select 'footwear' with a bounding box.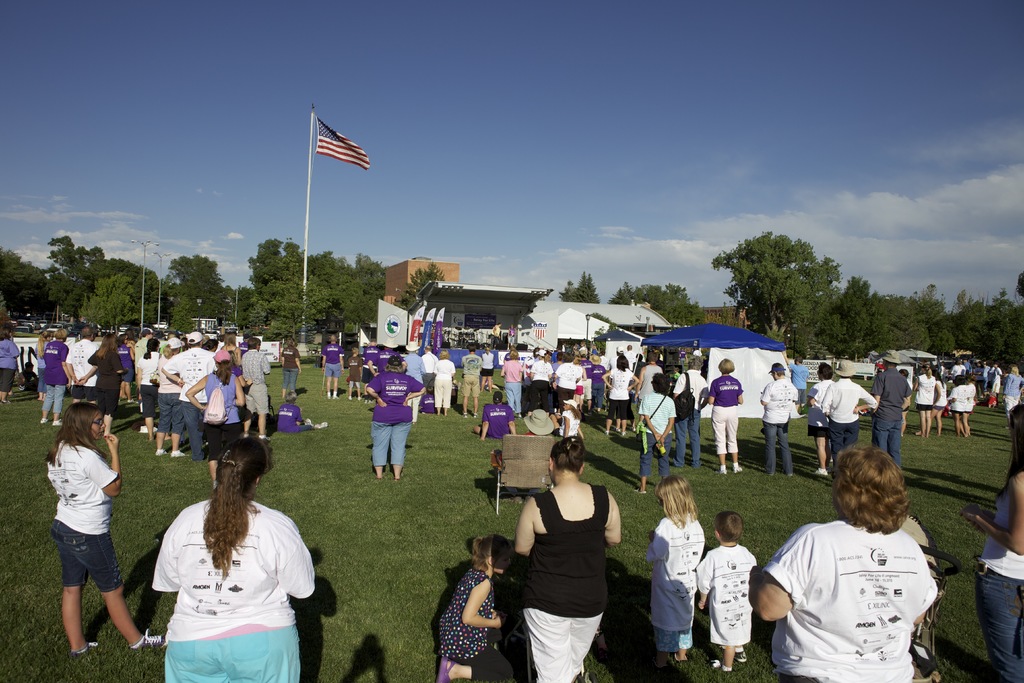
bbox(54, 420, 60, 427).
